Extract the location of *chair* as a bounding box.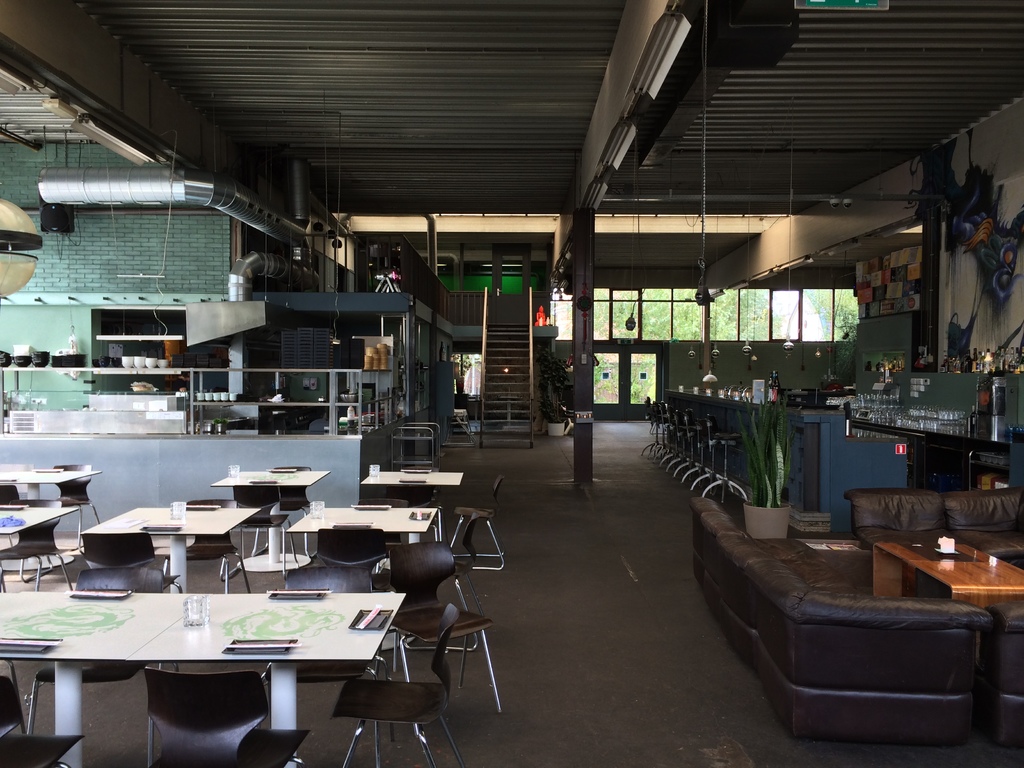
<bbox>314, 525, 387, 575</bbox>.
